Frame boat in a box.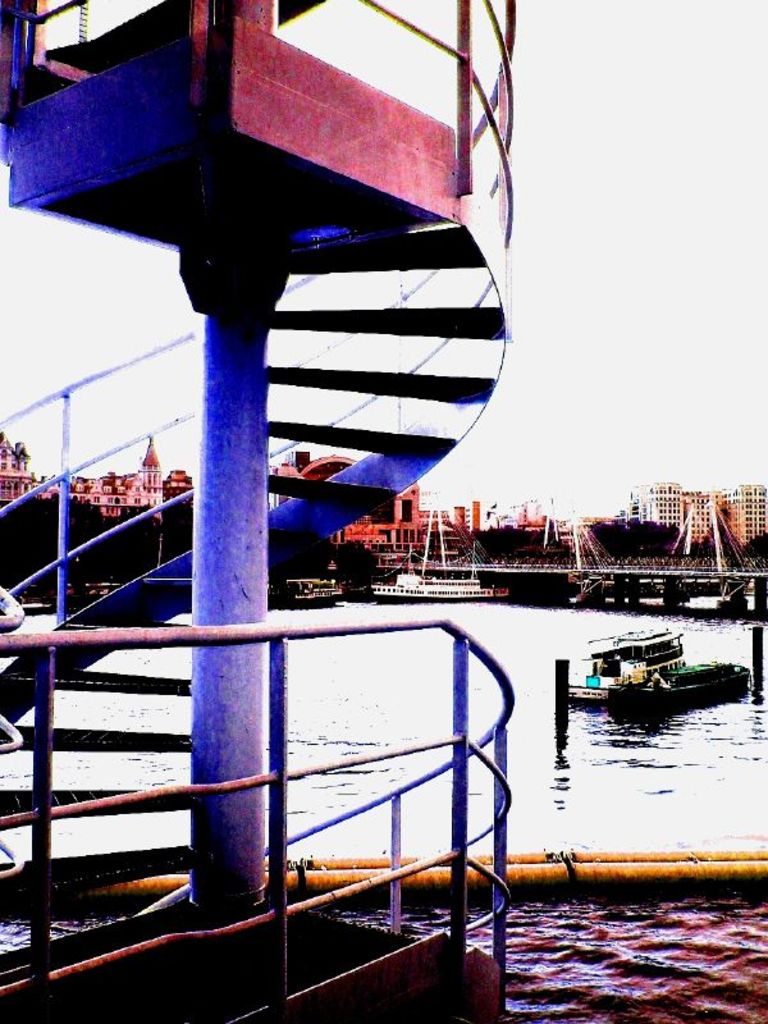
Rect(366, 502, 516, 602).
